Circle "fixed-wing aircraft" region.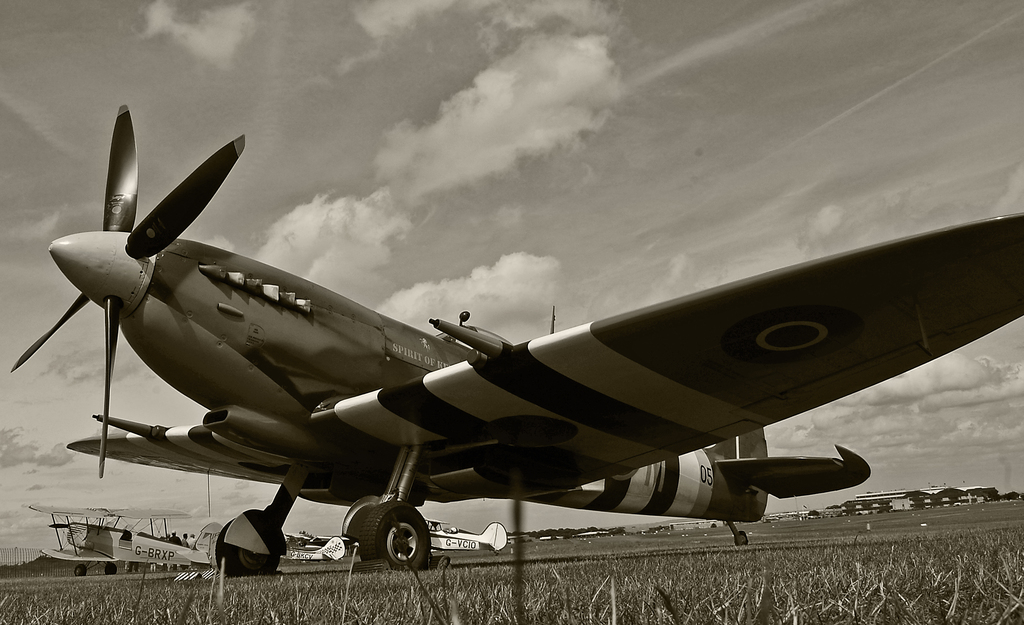
Region: [23, 495, 215, 578].
